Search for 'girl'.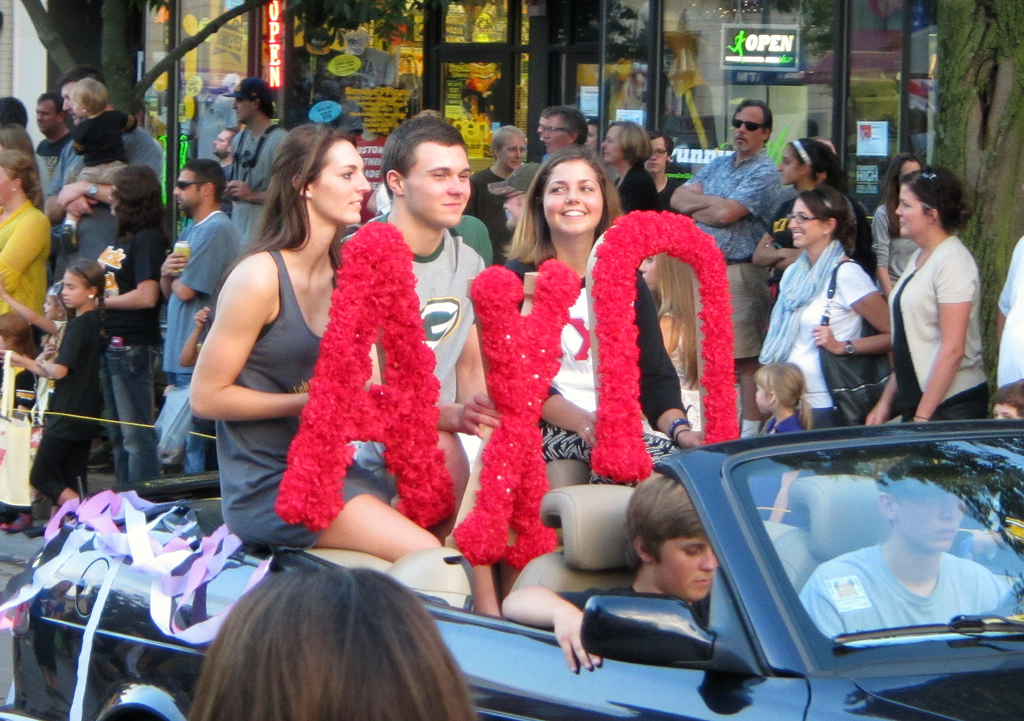
Found at x1=753 y1=363 x2=811 y2=470.
